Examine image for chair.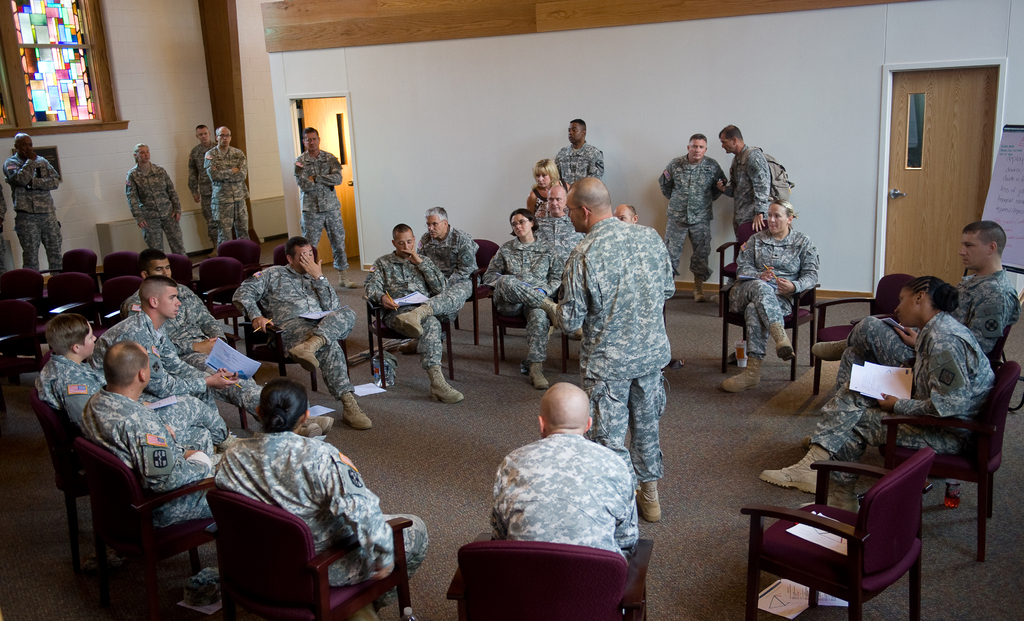
Examination result: (x1=35, y1=244, x2=97, y2=295).
